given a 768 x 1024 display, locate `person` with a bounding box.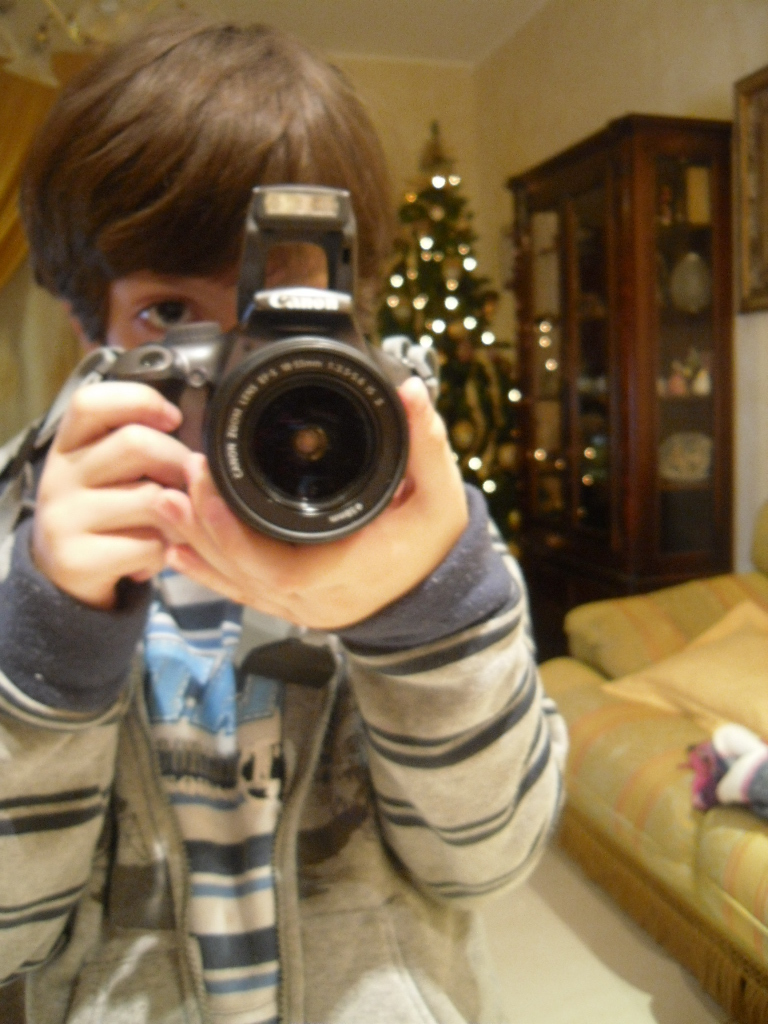
Located: (x1=0, y1=84, x2=603, y2=977).
